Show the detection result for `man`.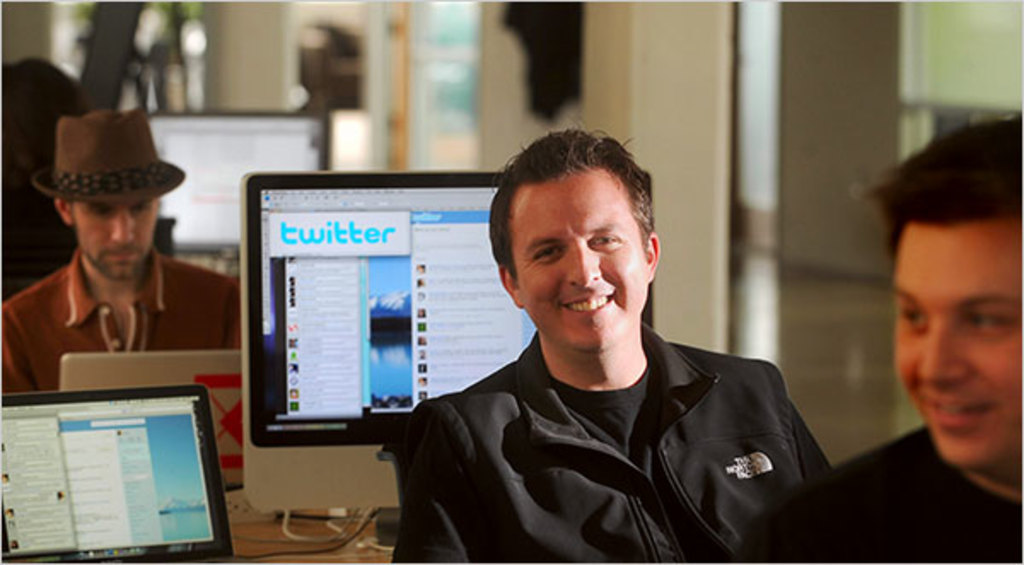
375,119,841,563.
